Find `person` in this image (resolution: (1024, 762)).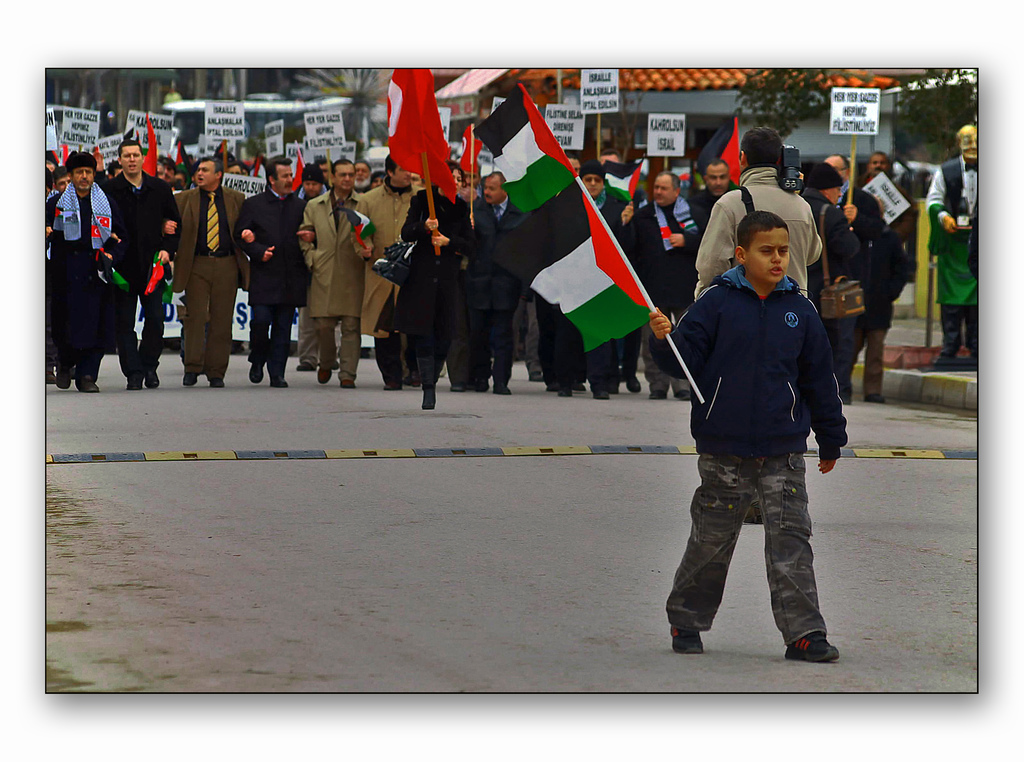
646:210:849:668.
